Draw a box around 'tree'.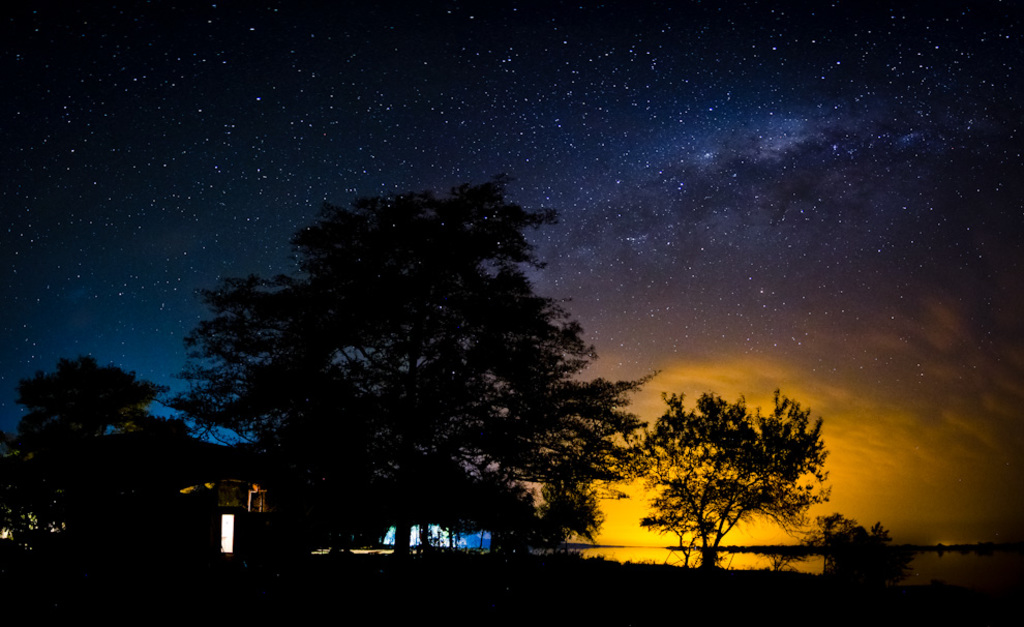
locate(623, 386, 838, 584).
